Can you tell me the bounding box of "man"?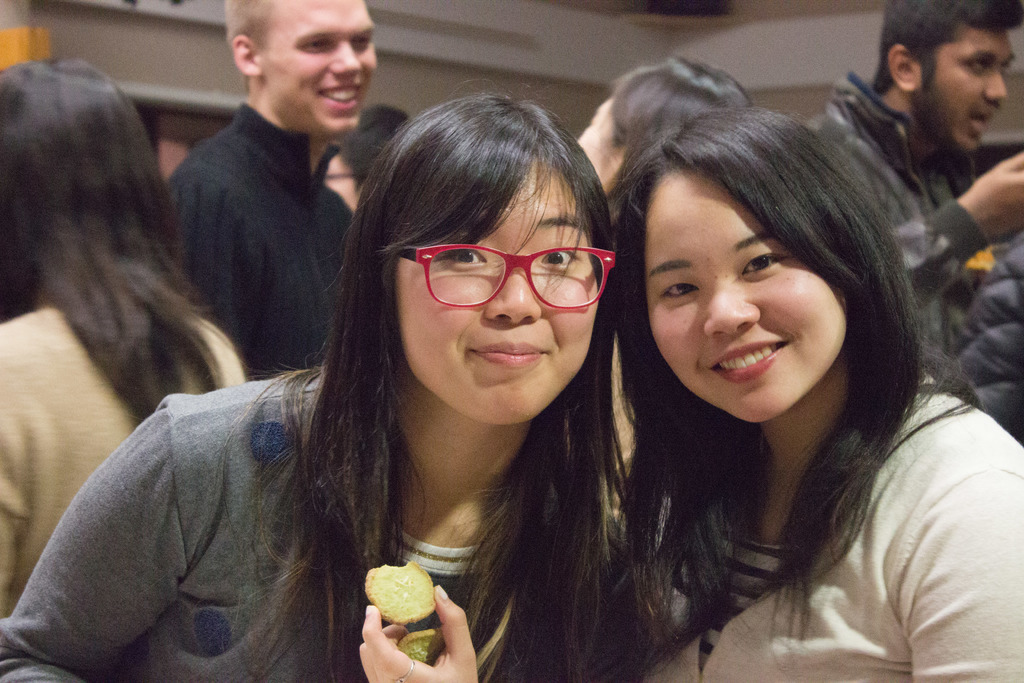
rect(159, 0, 380, 378).
